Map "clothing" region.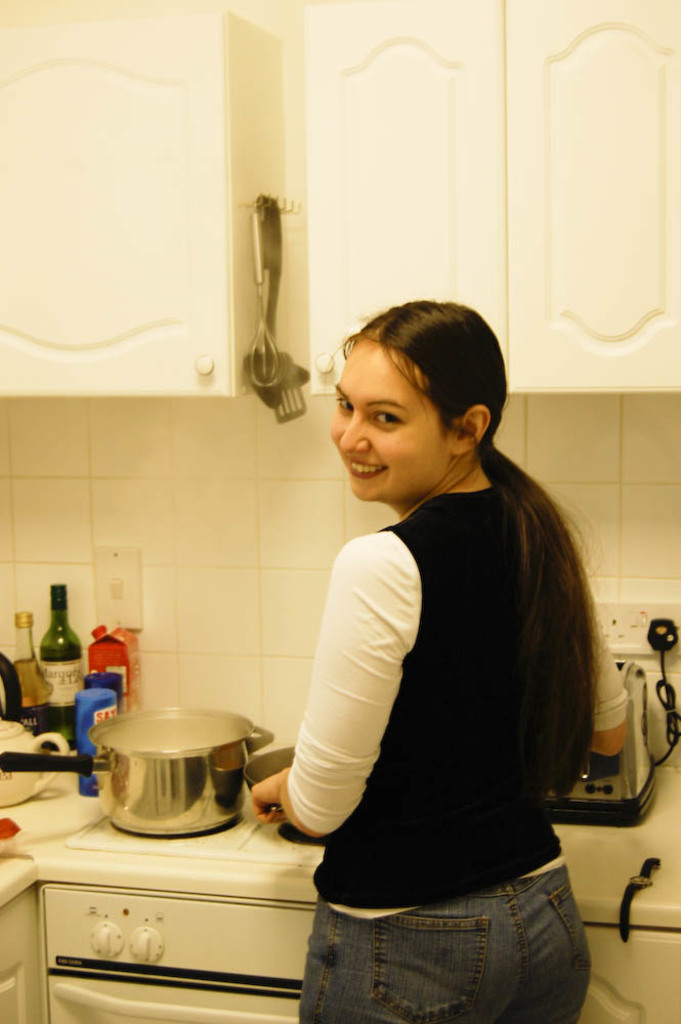
Mapped to locate(285, 460, 605, 965).
